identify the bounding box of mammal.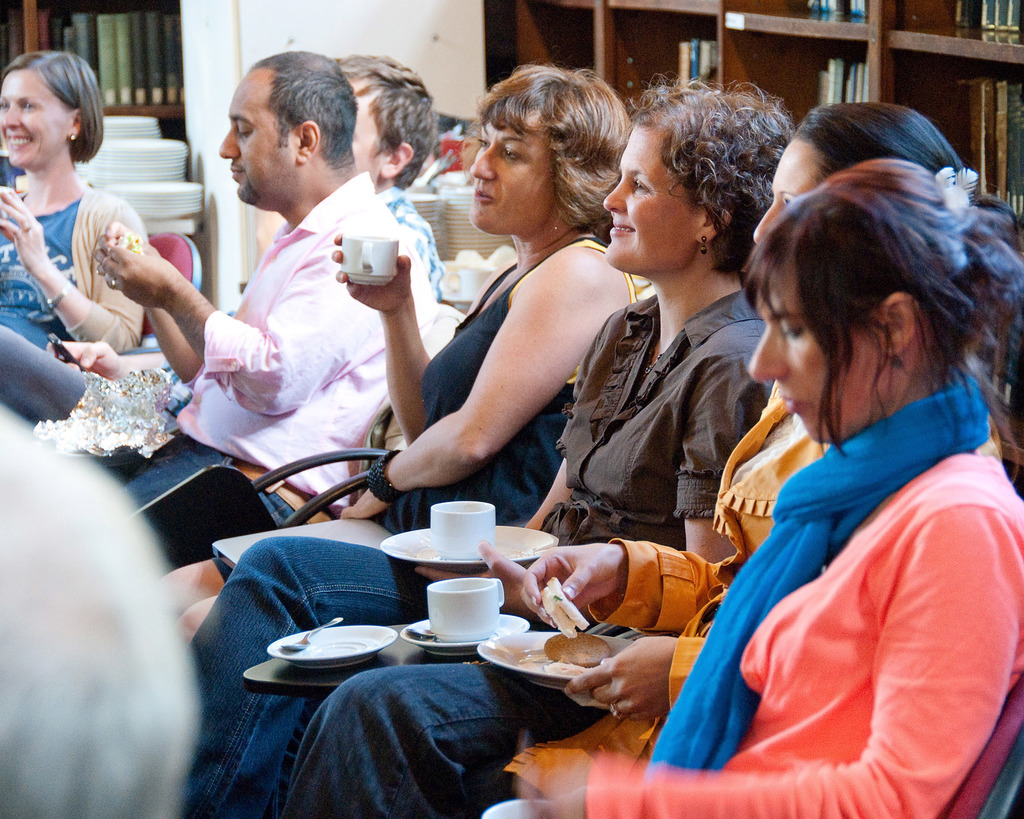
<region>0, 398, 205, 818</region>.
